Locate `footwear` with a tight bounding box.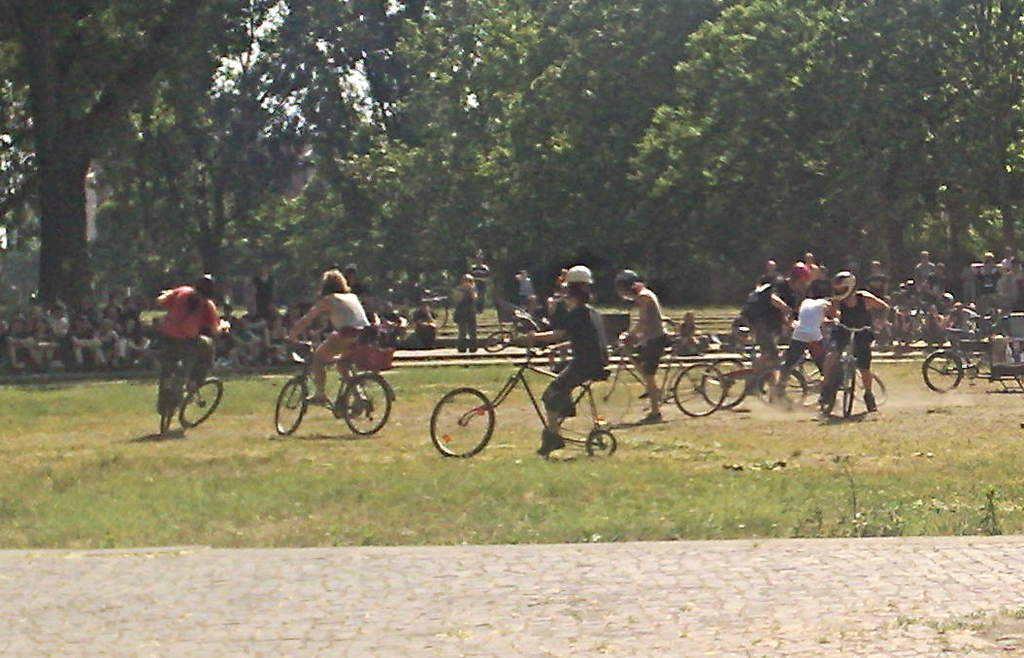
863 393 876 411.
